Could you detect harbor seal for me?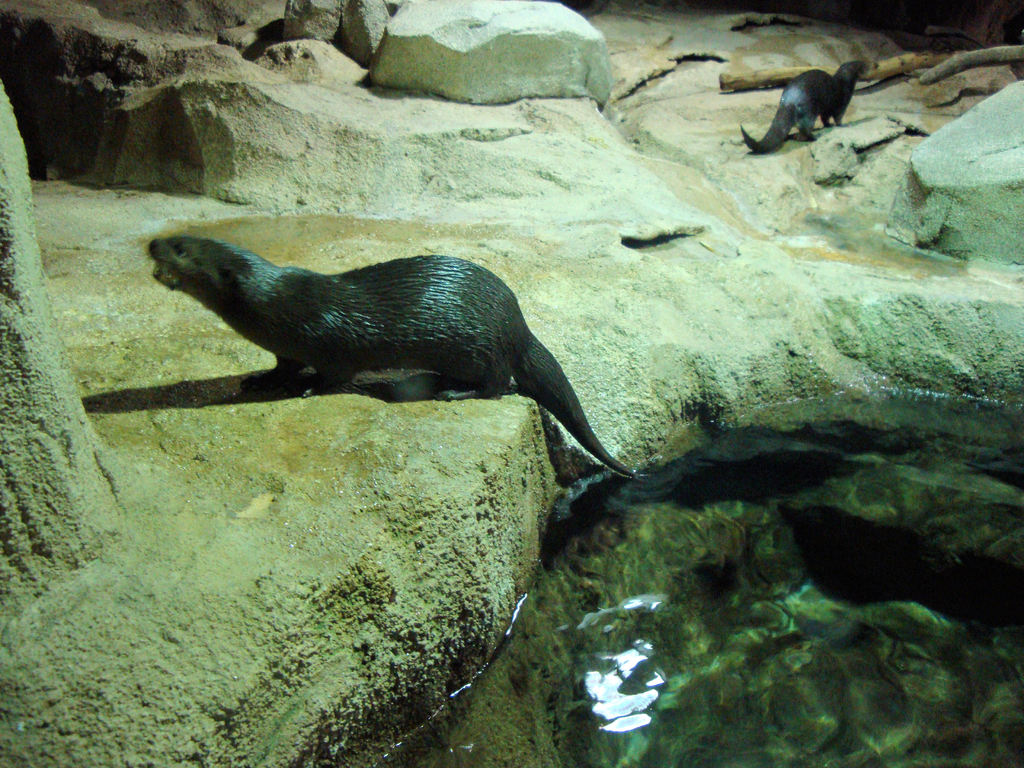
Detection result: region(734, 61, 858, 159).
